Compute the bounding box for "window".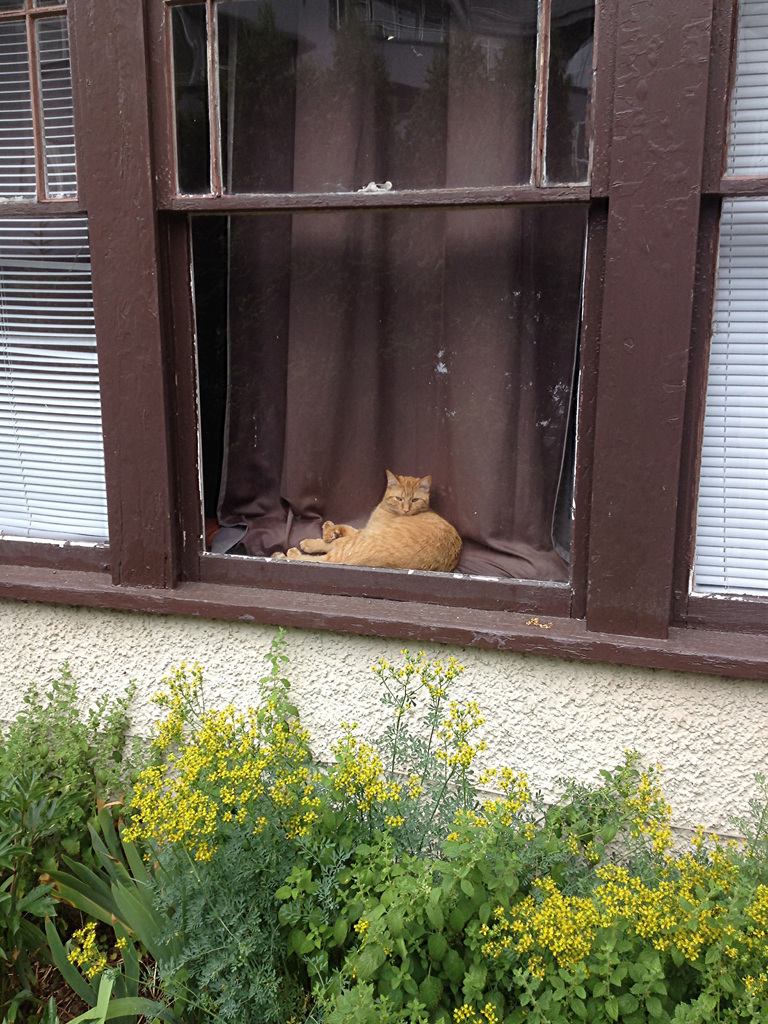
BBox(57, 0, 702, 709).
